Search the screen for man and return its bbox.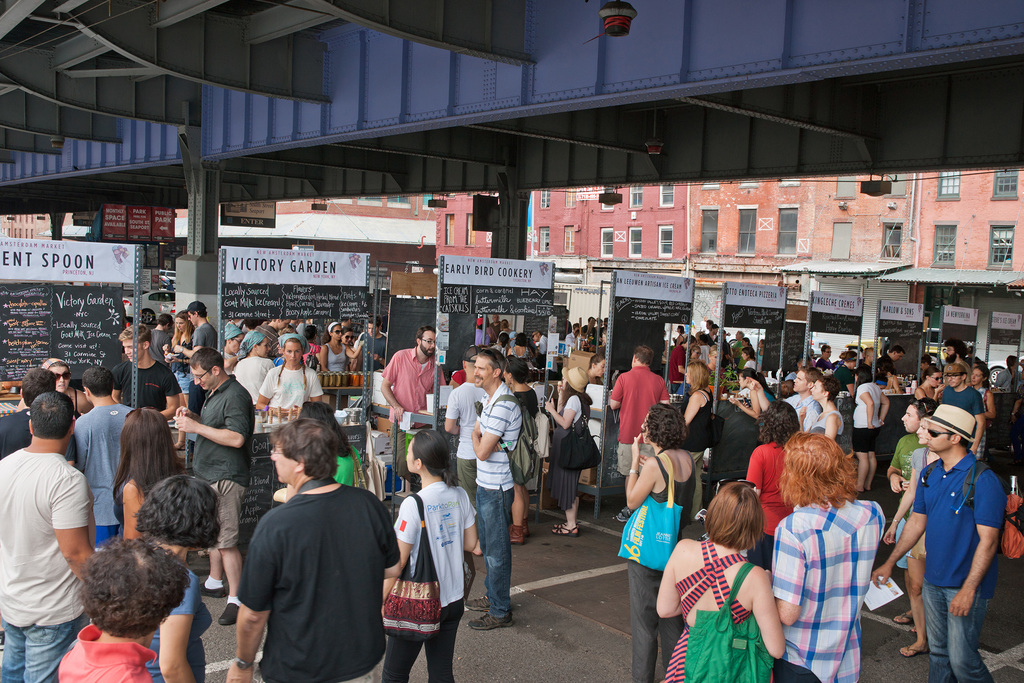
Found: (858, 343, 888, 427).
